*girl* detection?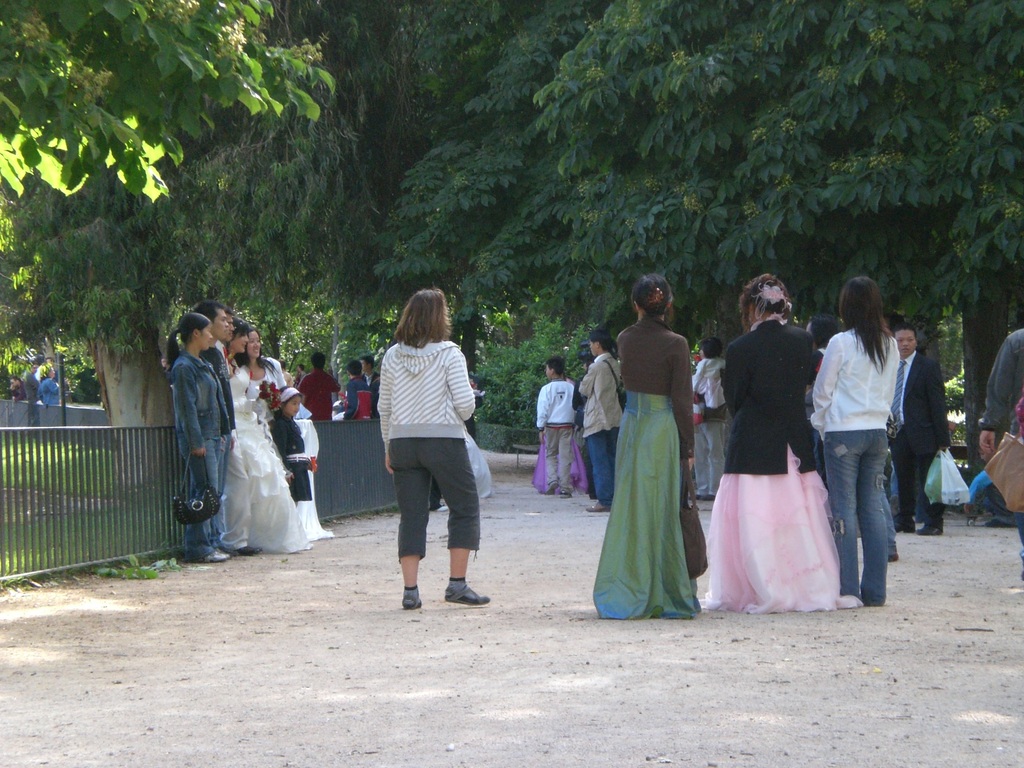
select_region(169, 316, 235, 554)
